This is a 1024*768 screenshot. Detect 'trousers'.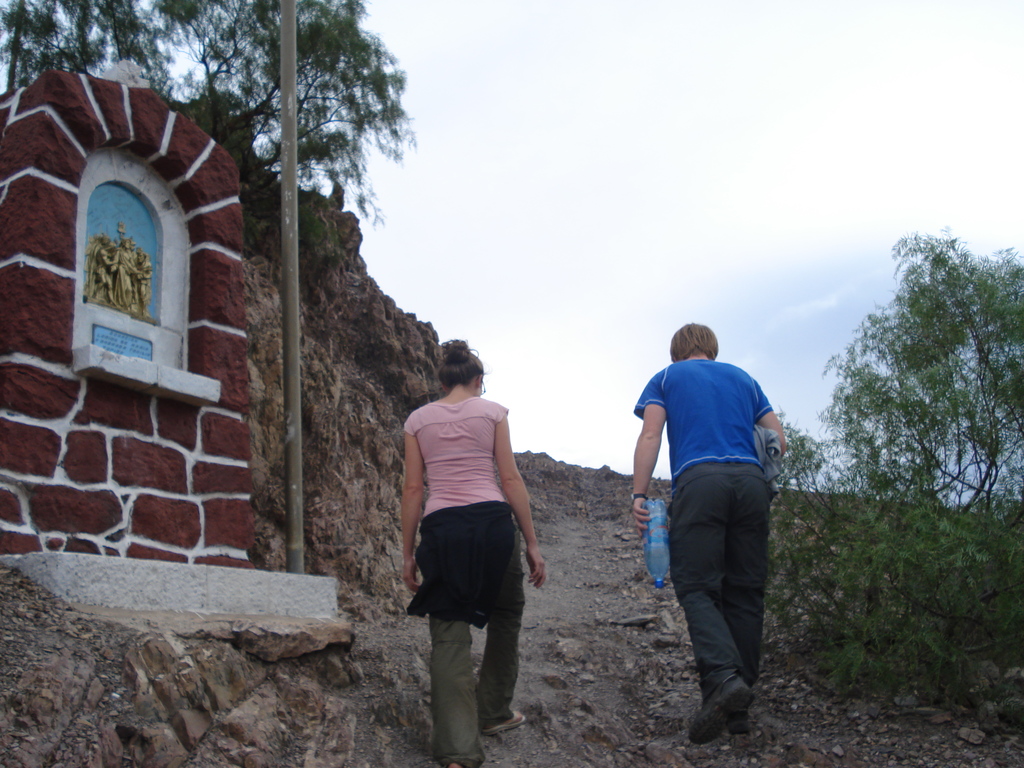
<region>428, 524, 529, 767</region>.
